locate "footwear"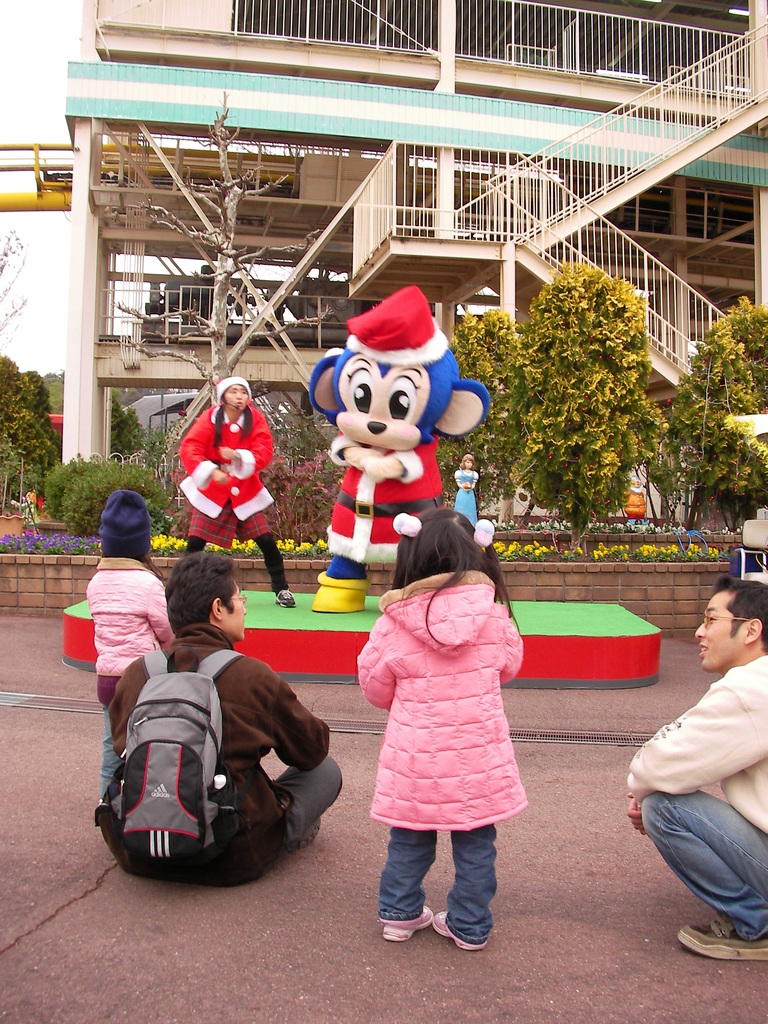
l=428, t=911, r=490, b=953
